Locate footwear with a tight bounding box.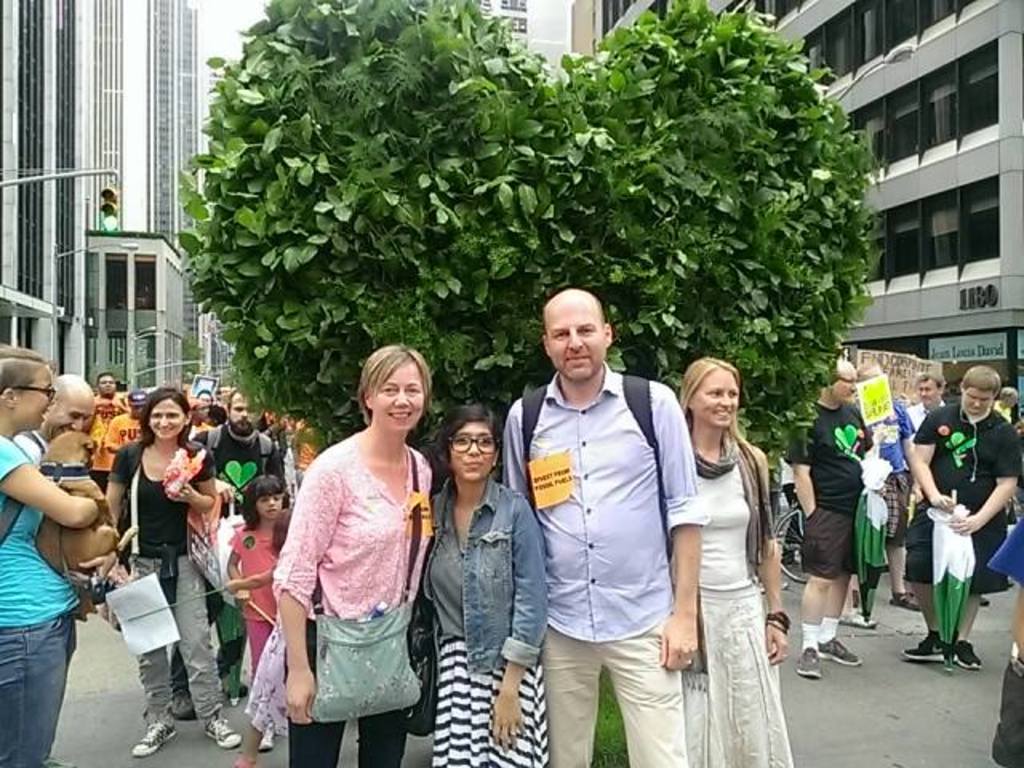
box=[904, 627, 944, 669].
